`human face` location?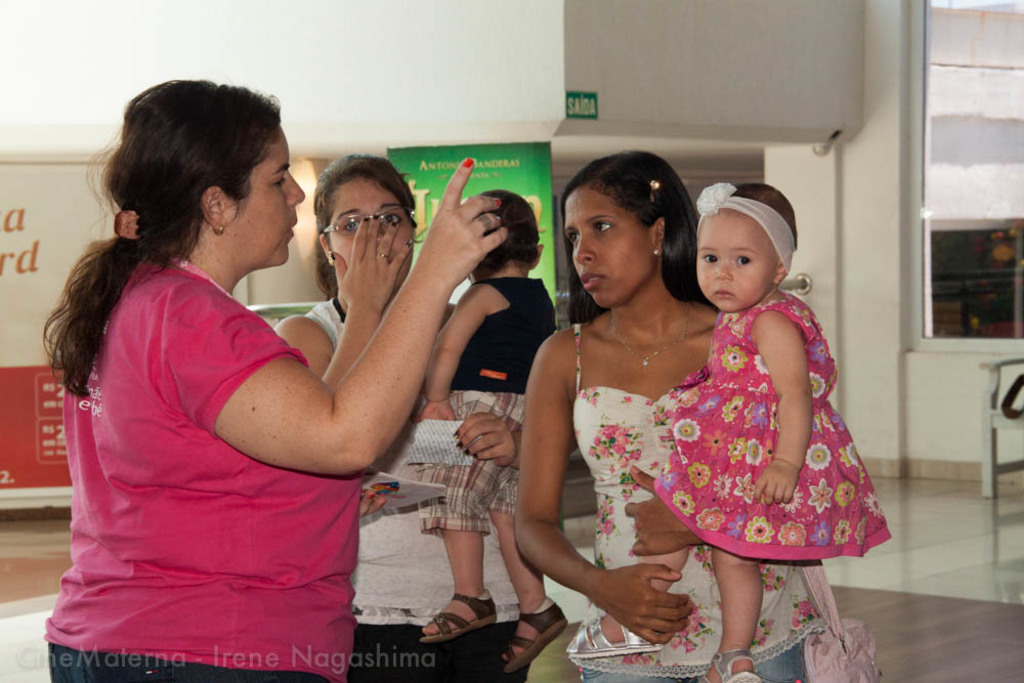
bbox(332, 174, 417, 287)
